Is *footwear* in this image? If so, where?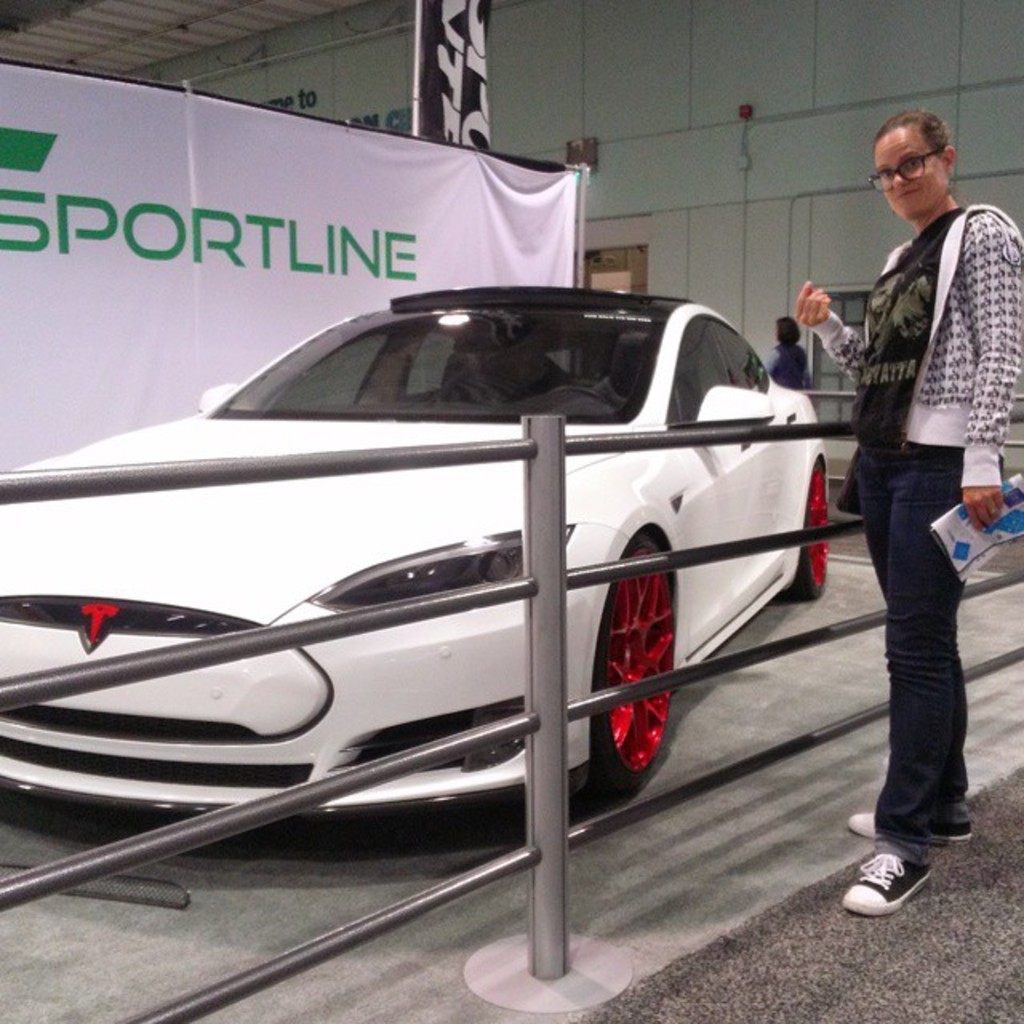
Yes, at select_region(848, 810, 973, 843).
